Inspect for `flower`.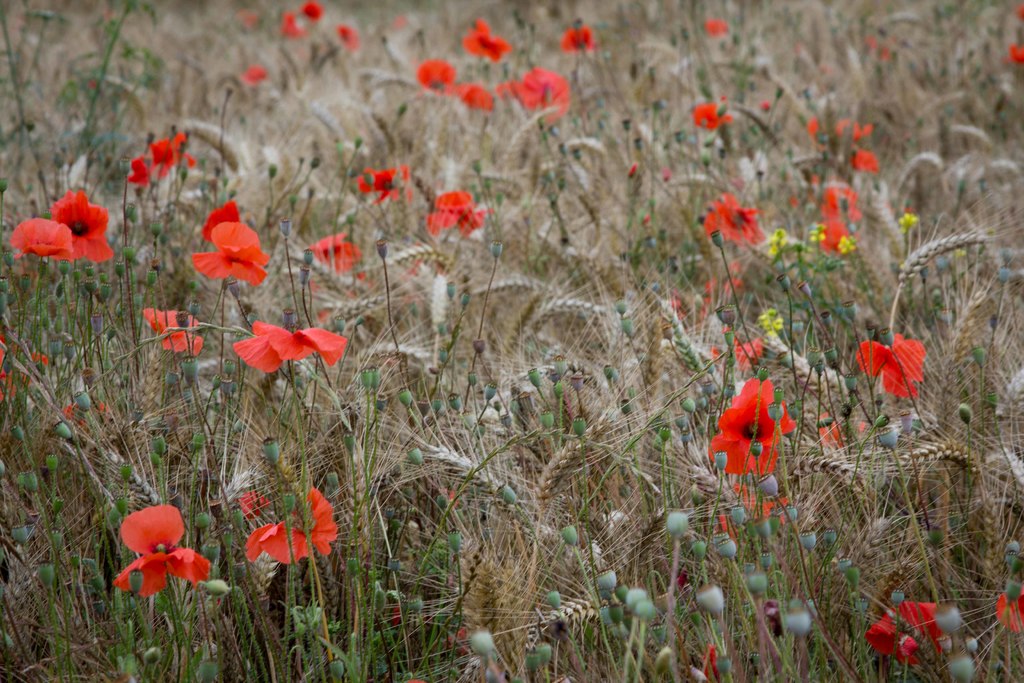
Inspection: (x1=236, y1=488, x2=273, y2=521).
